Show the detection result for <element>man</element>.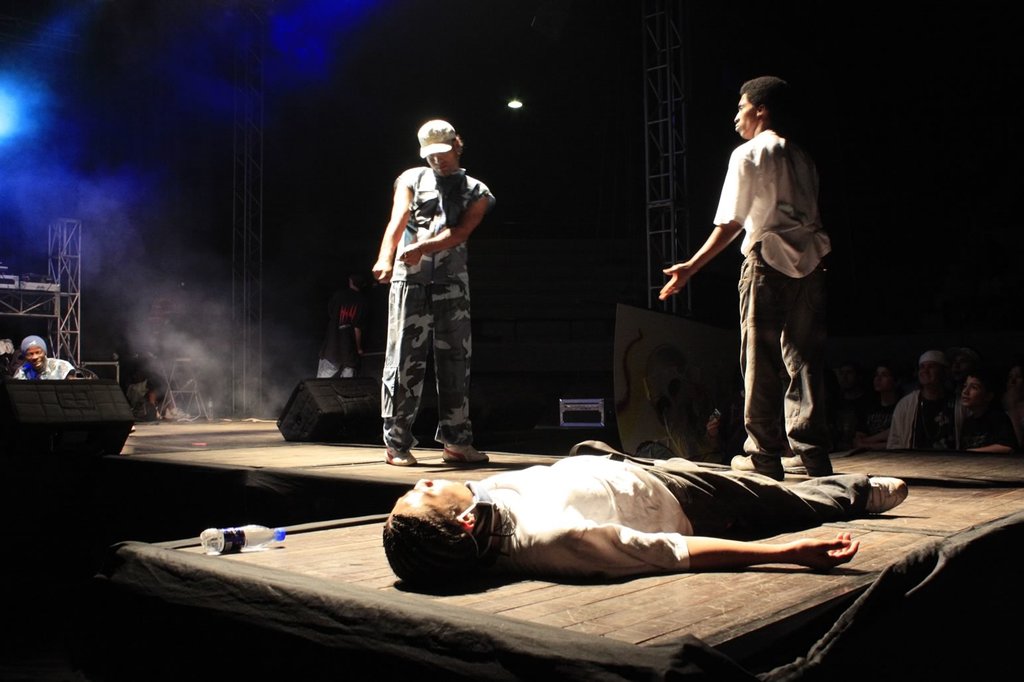
(674,57,841,511).
